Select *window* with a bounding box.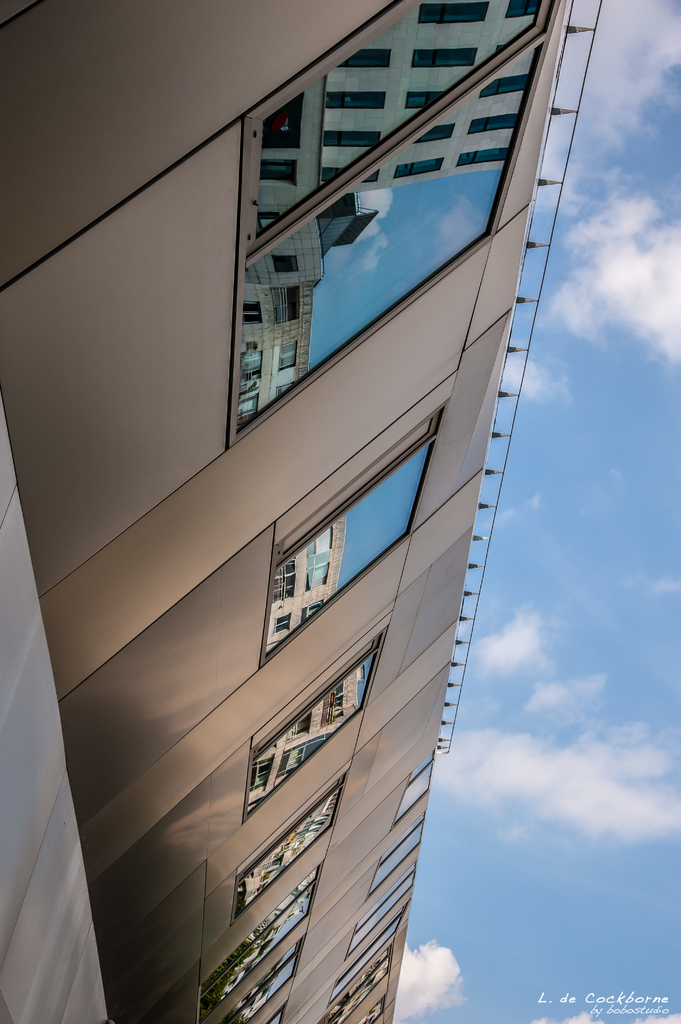
box=[396, 155, 446, 180].
